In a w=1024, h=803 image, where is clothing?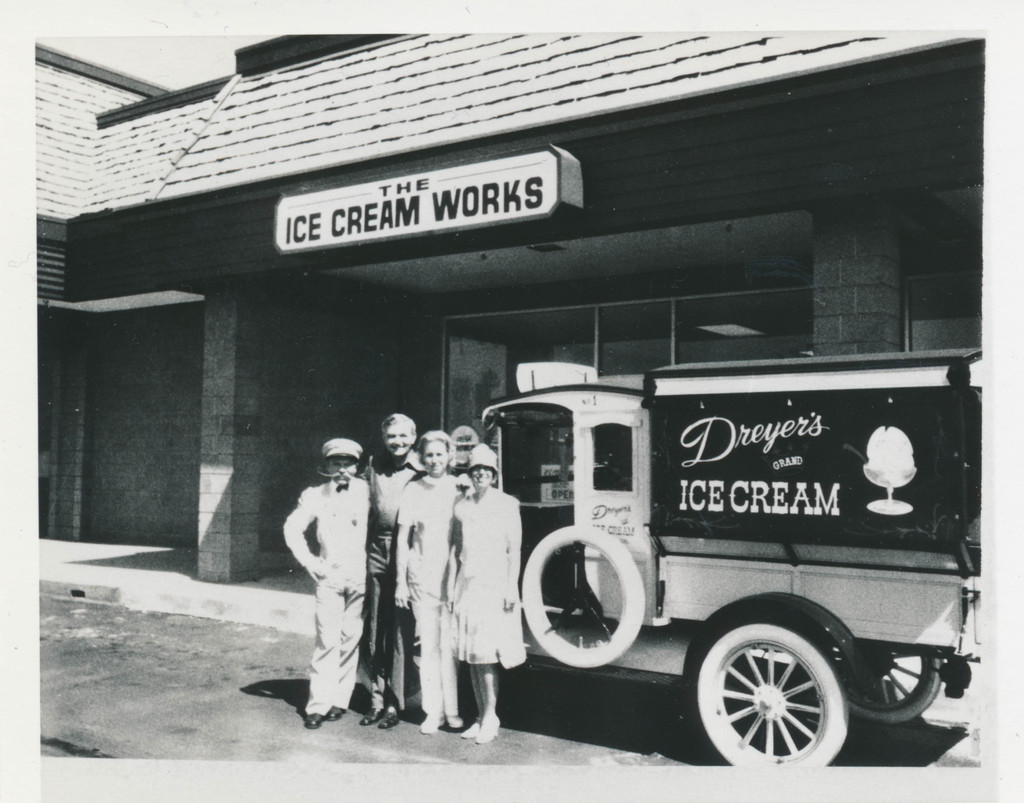
rect(445, 478, 529, 667).
